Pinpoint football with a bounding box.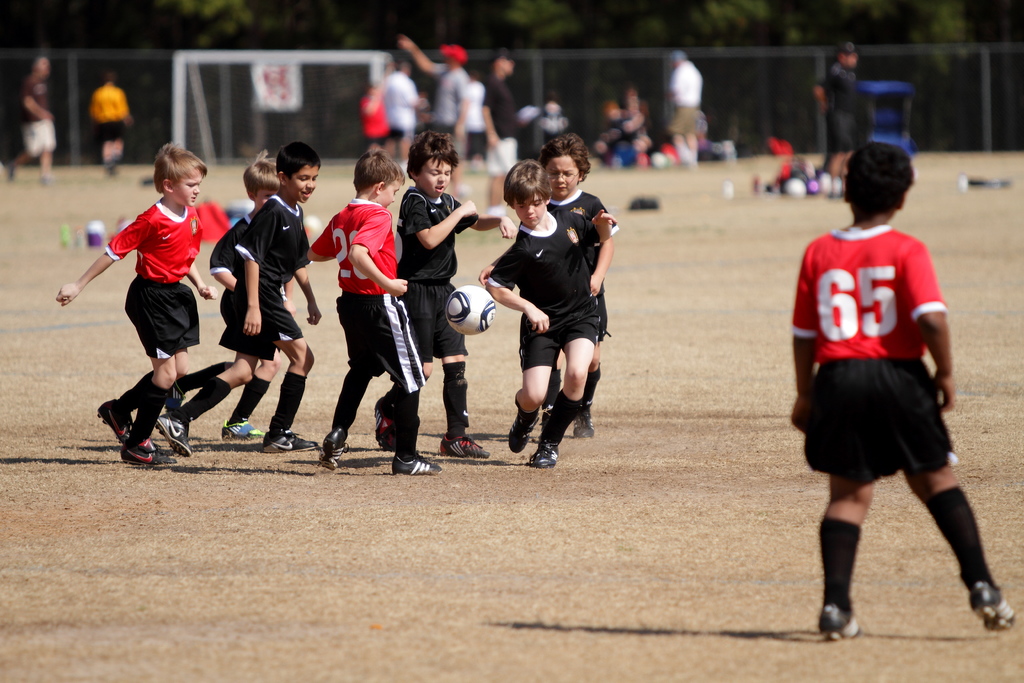
locate(445, 284, 495, 335).
